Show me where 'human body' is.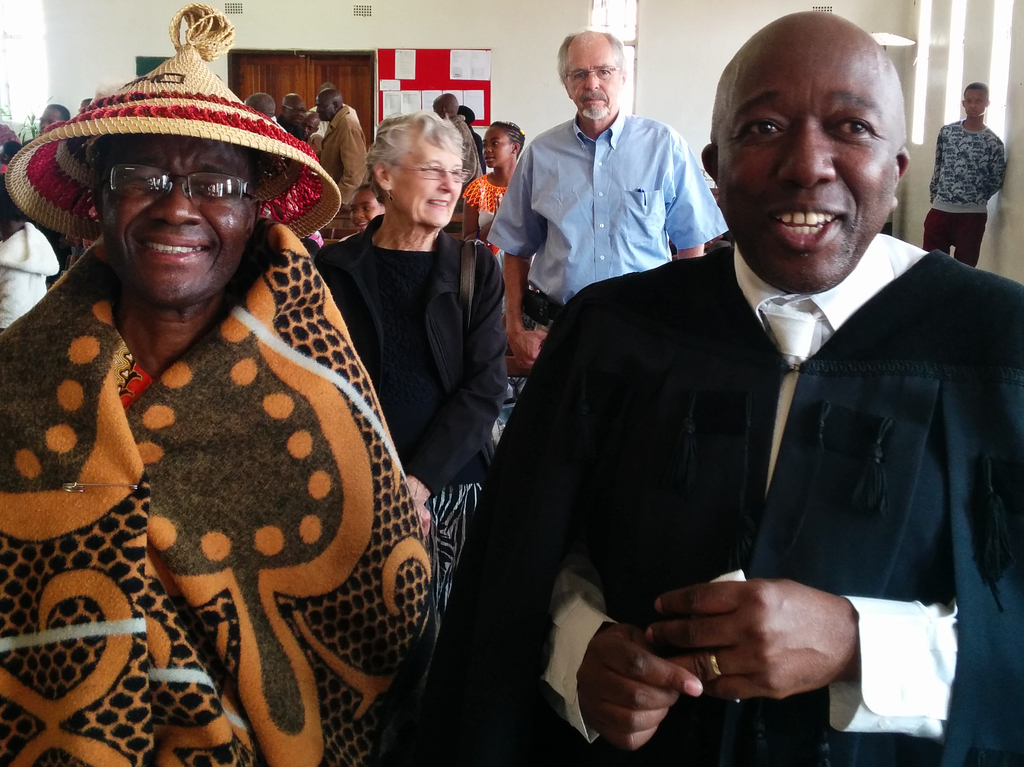
'human body' is at [317,215,507,656].
